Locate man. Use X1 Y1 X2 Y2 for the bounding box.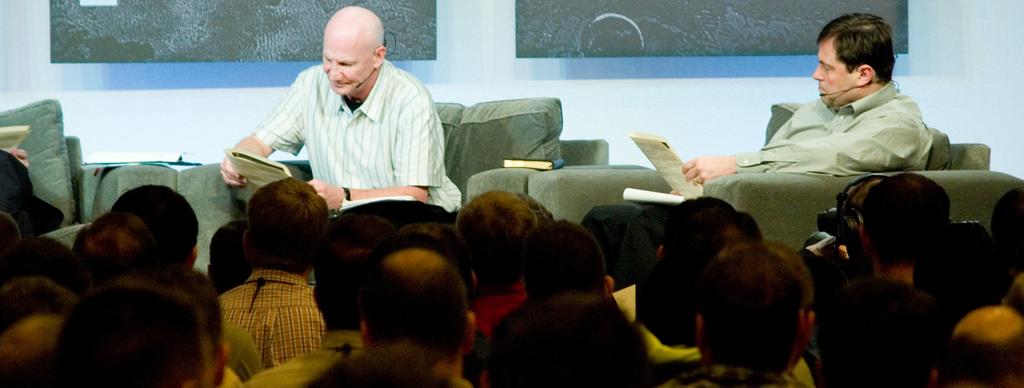
840 170 950 287.
